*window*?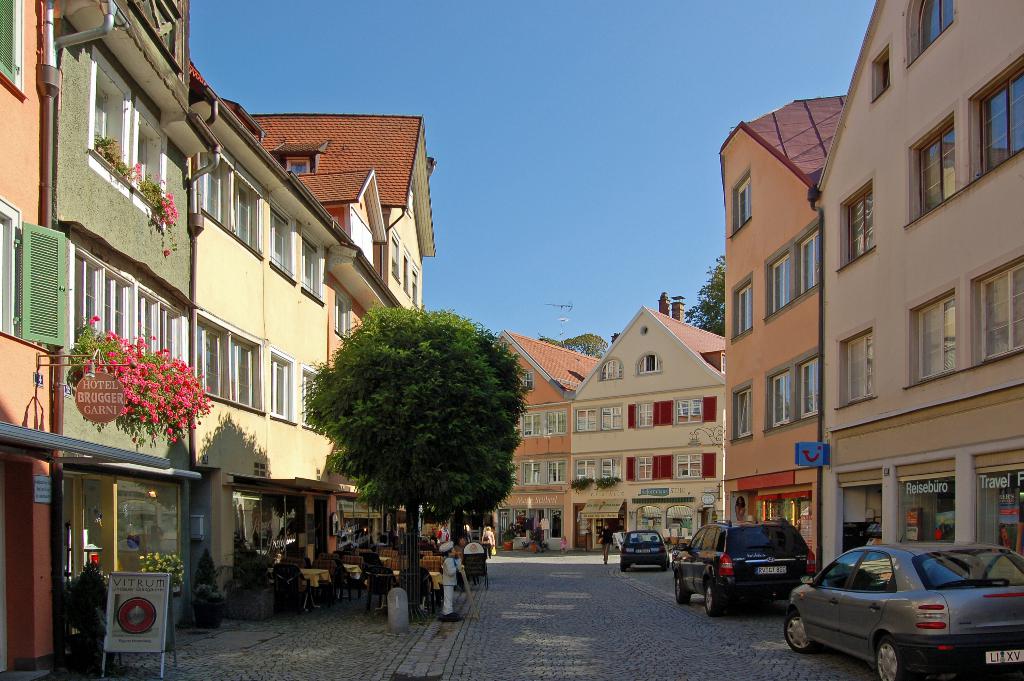
detection(624, 455, 674, 477)
